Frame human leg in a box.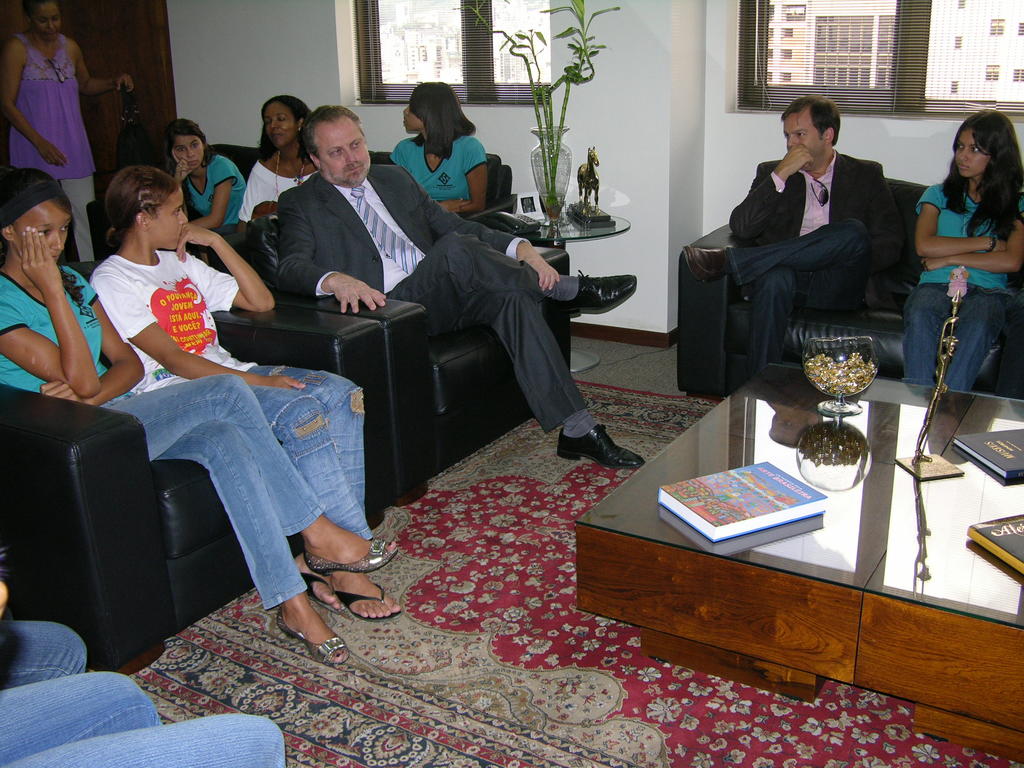
bbox=(743, 264, 781, 378).
